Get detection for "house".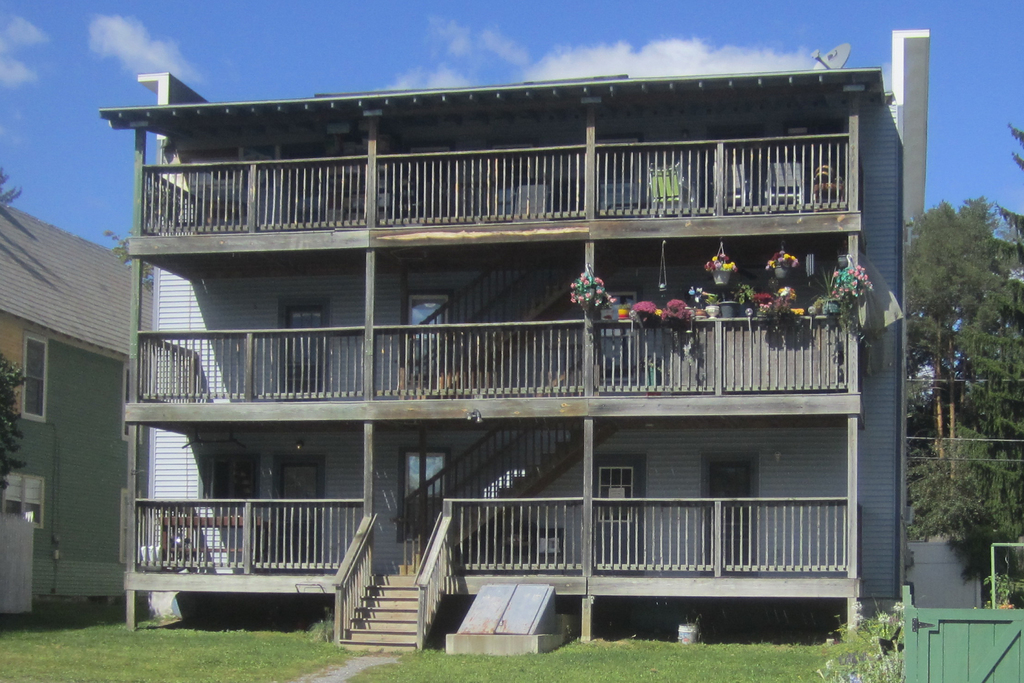
Detection: 0,201,138,620.
